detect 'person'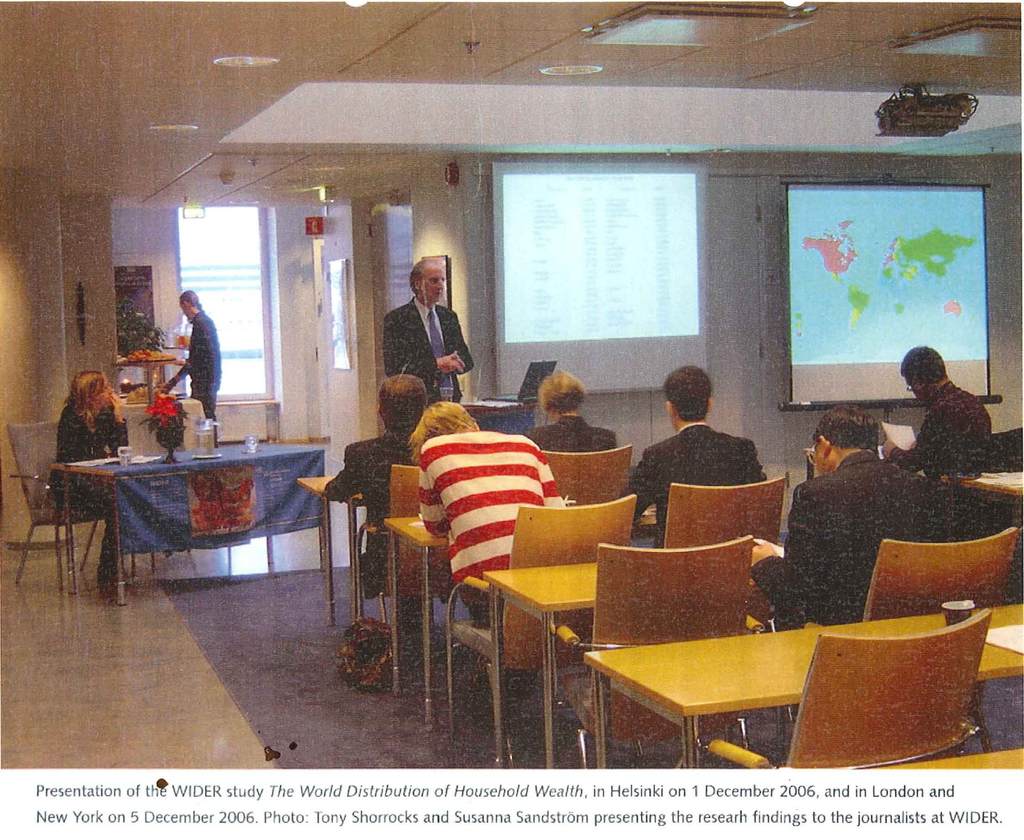
513 352 614 448
